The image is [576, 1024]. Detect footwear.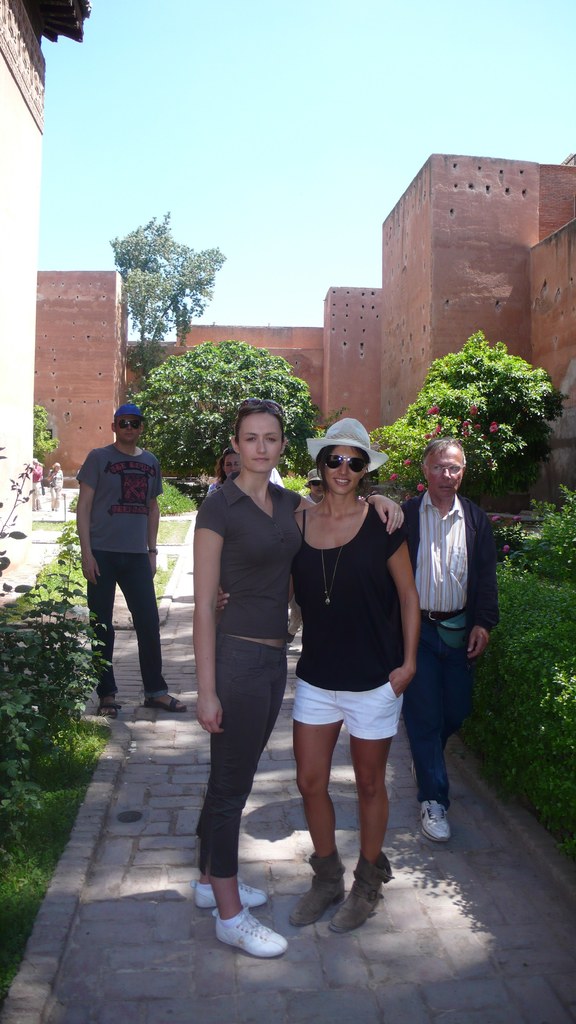
Detection: Rect(288, 632, 295, 644).
